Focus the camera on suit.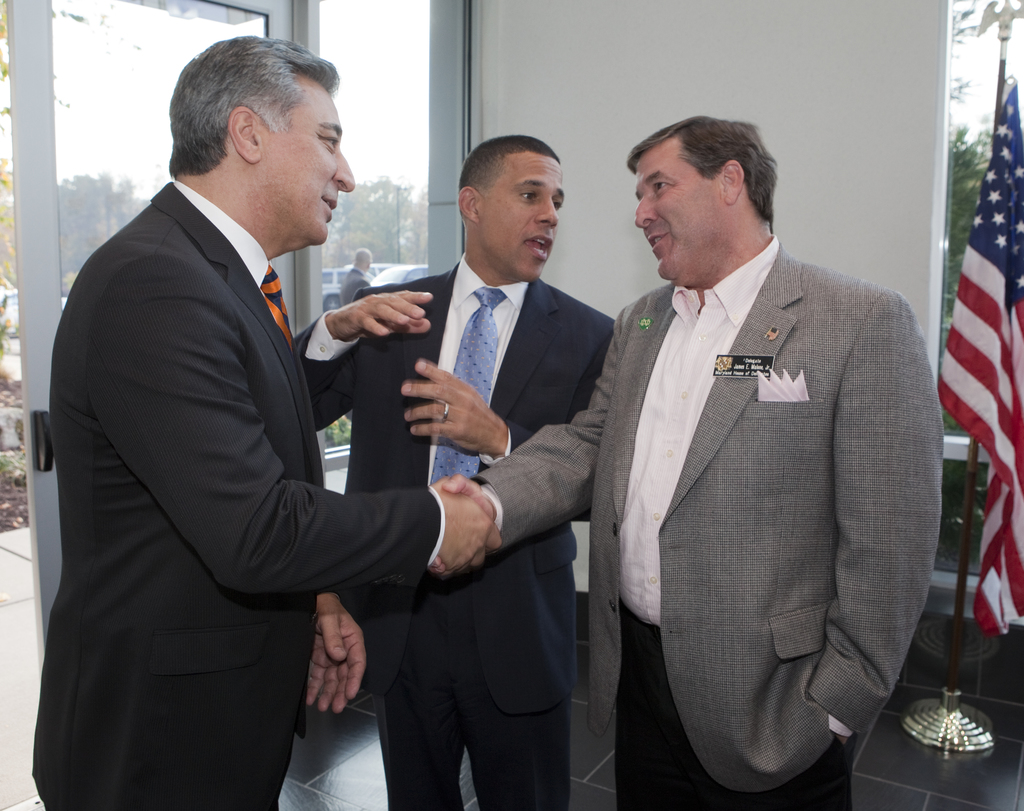
Focus region: bbox(291, 252, 620, 810).
